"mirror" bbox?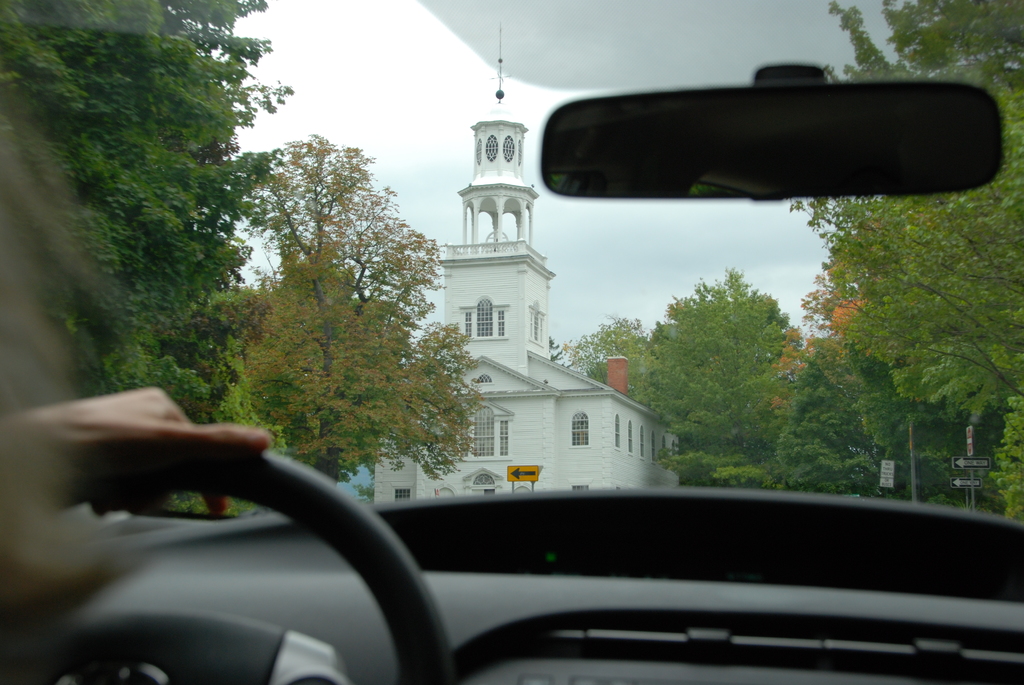
crop(548, 87, 1003, 197)
